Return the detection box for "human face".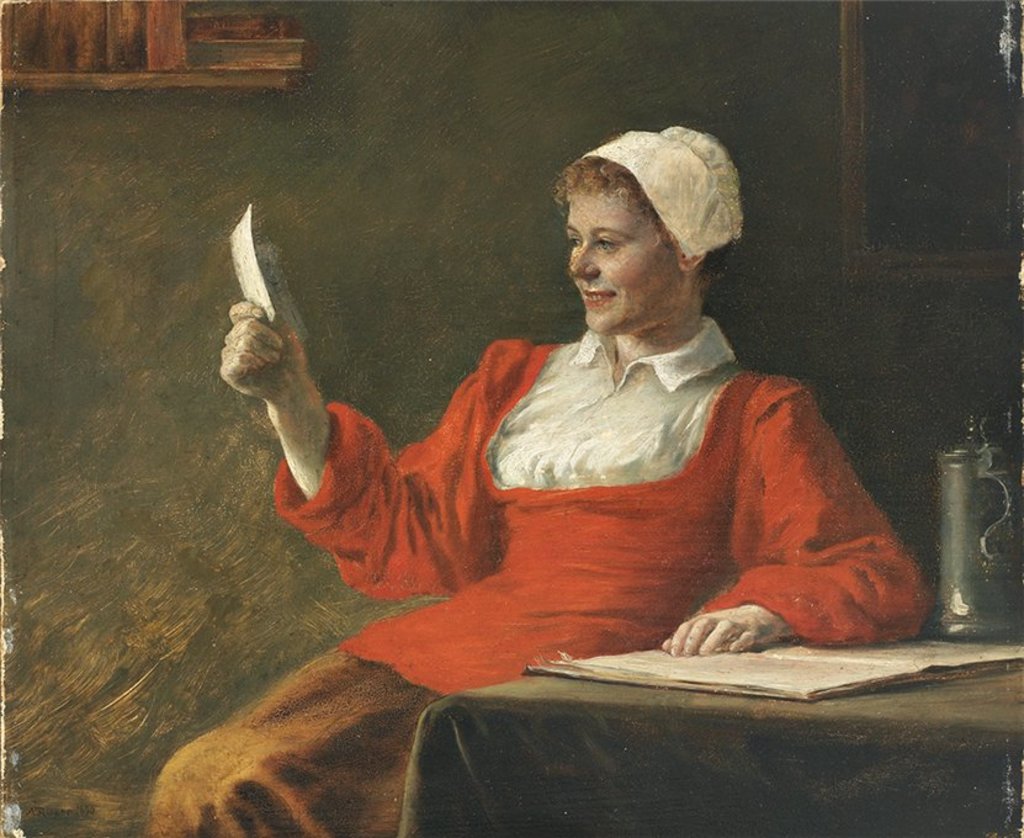
(567, 185, 688, 336).
